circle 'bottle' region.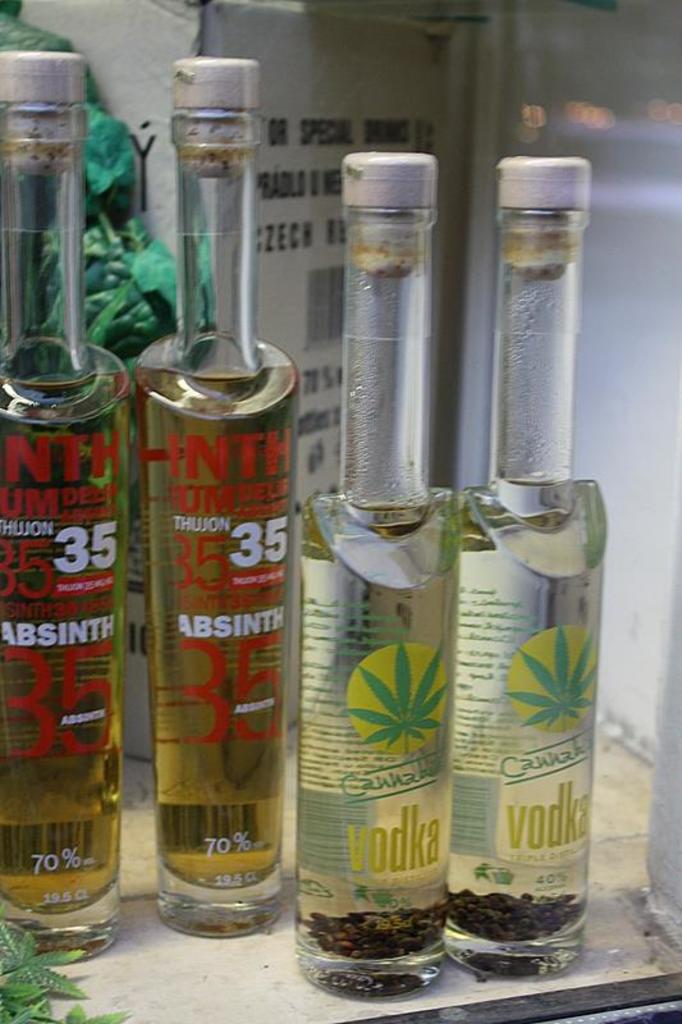
Region: (458,157,607,983).
